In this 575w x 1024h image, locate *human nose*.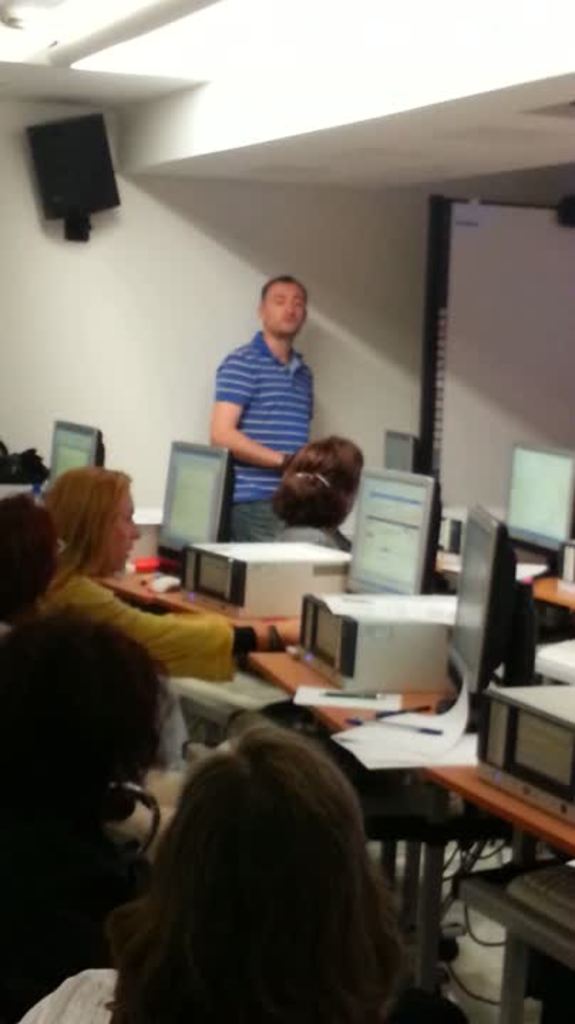
Bounding box: bbox=[285, 302, 296, 314].
